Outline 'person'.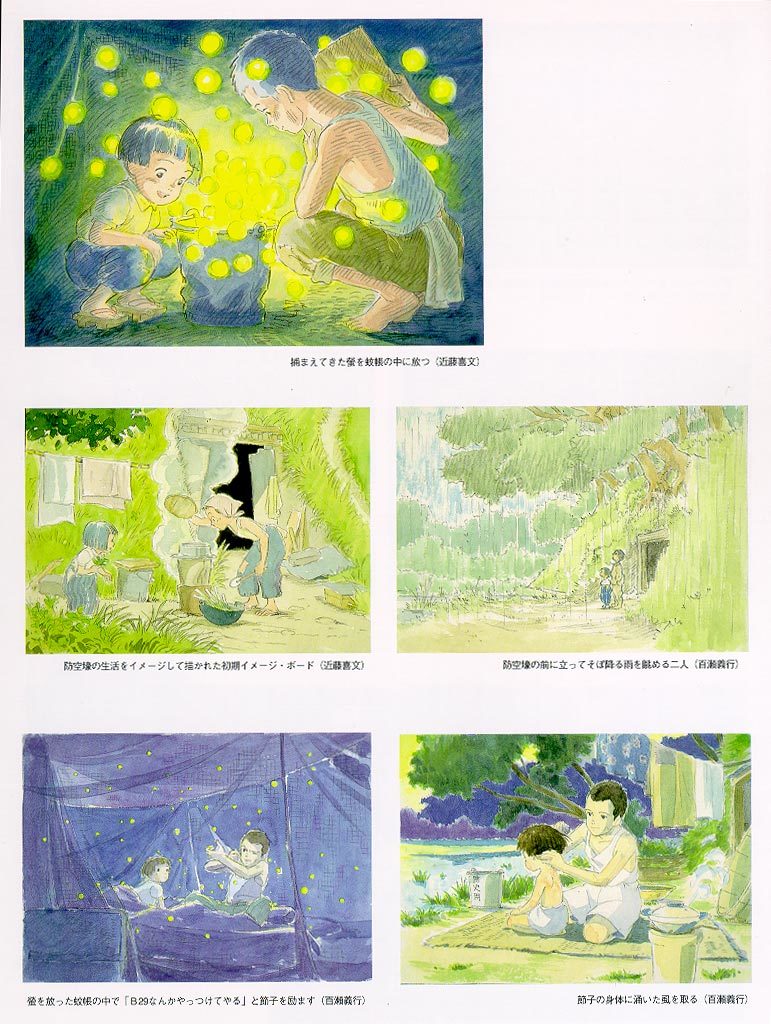
Outline: x1=512 y1=822 x2=578 y2=939.
